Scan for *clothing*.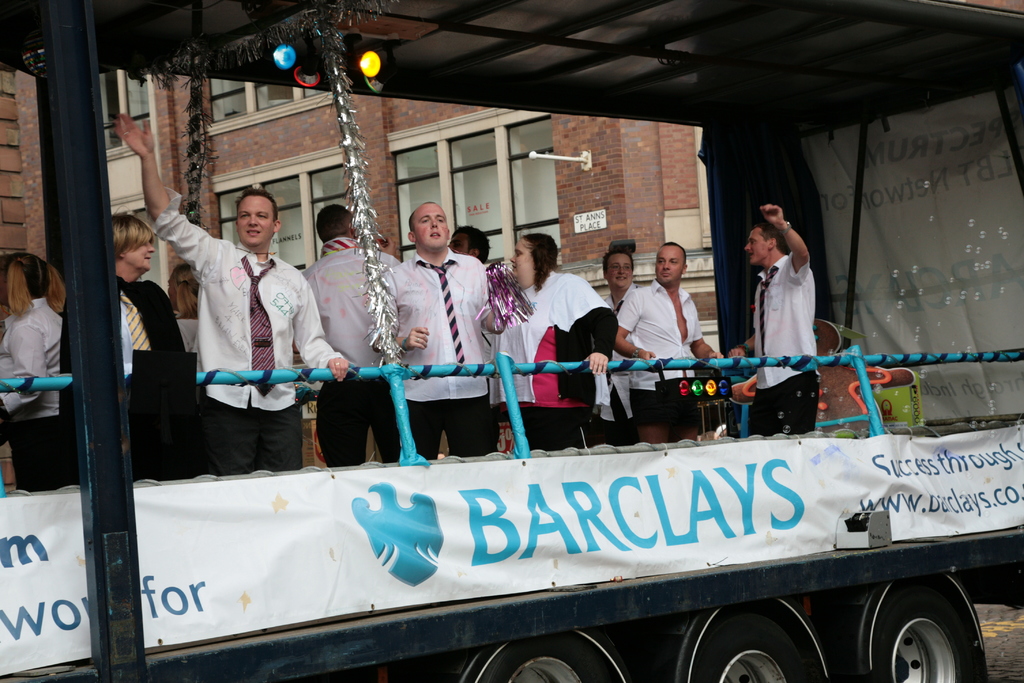
Scan result: <box>605,276,710,448</box>.
